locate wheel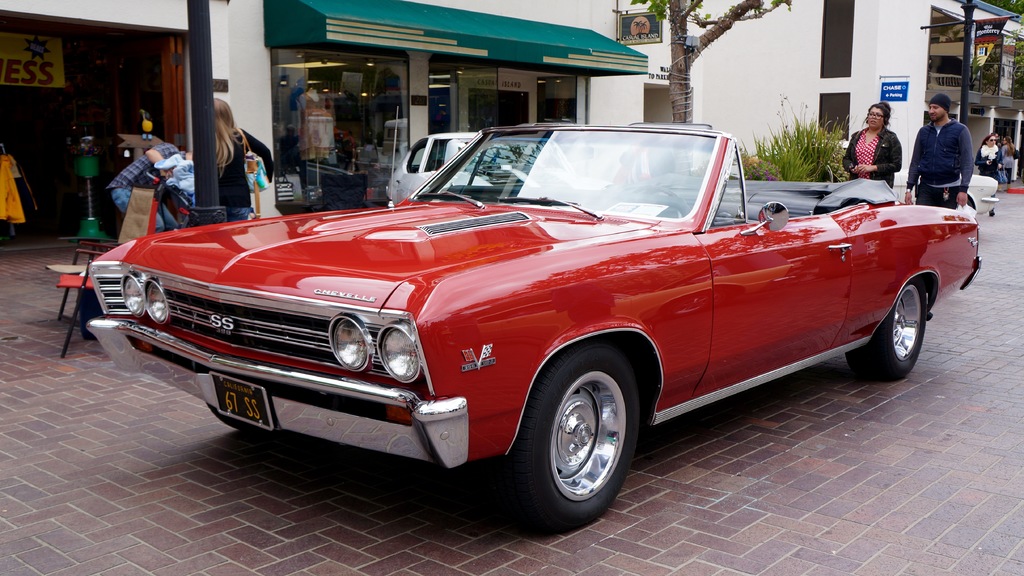
[624, 185, 681, 201]
